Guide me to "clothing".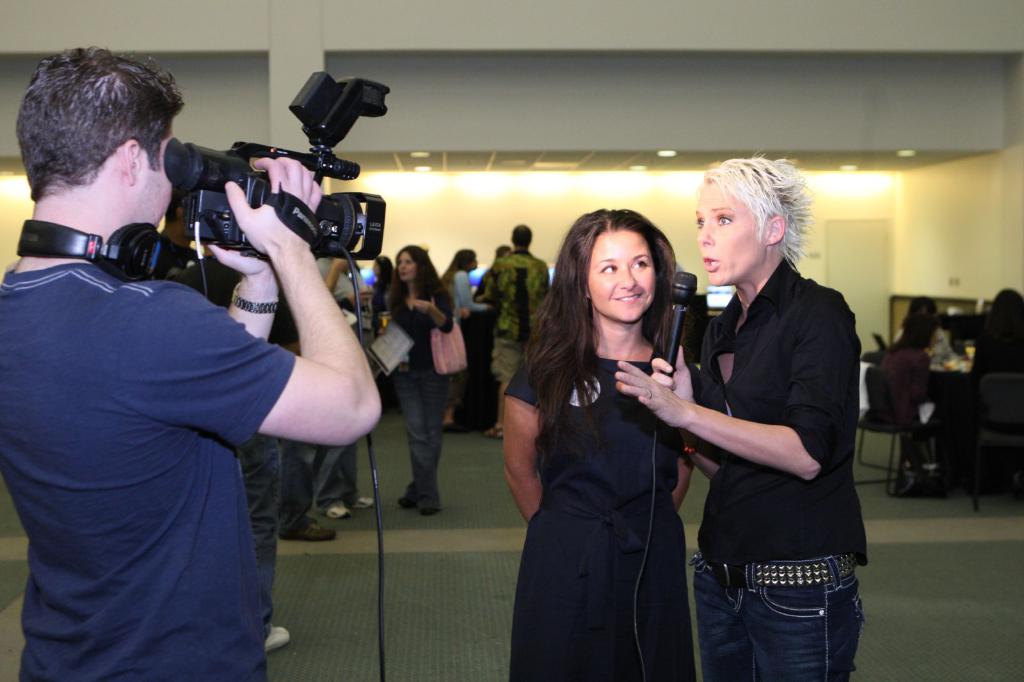
Guidance: bbox=[0, 269, 299, 681].
